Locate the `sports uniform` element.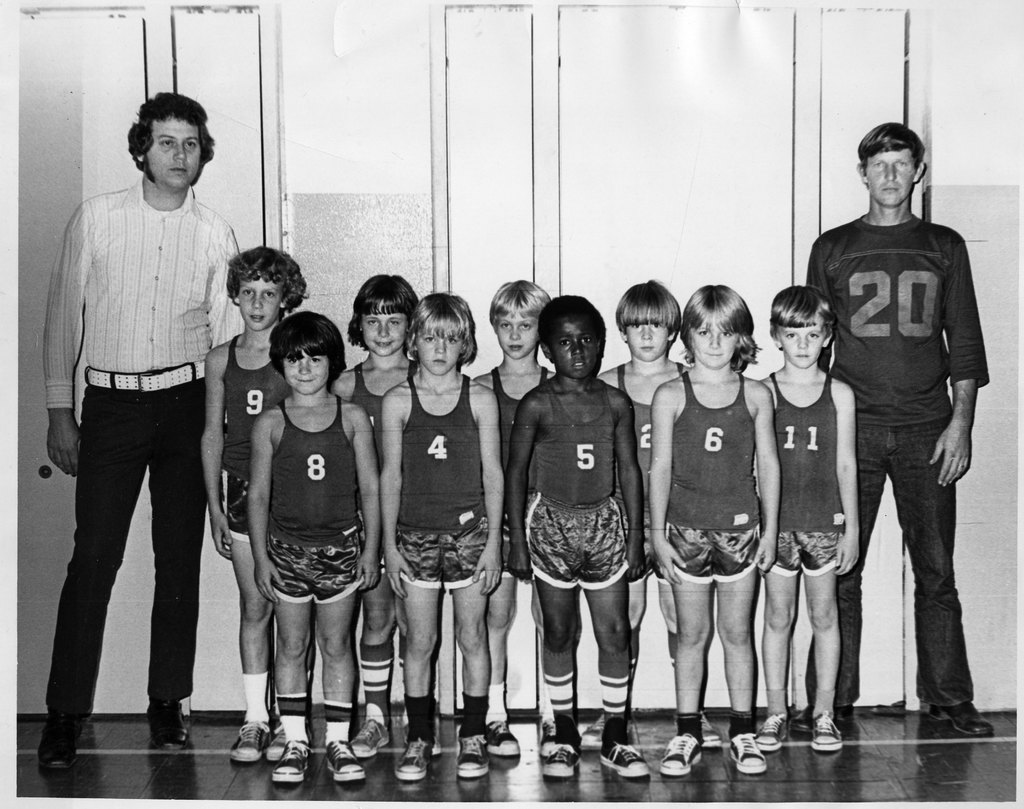
Element bbox: (x1=660, y1=372, x2=766, y2=777).
